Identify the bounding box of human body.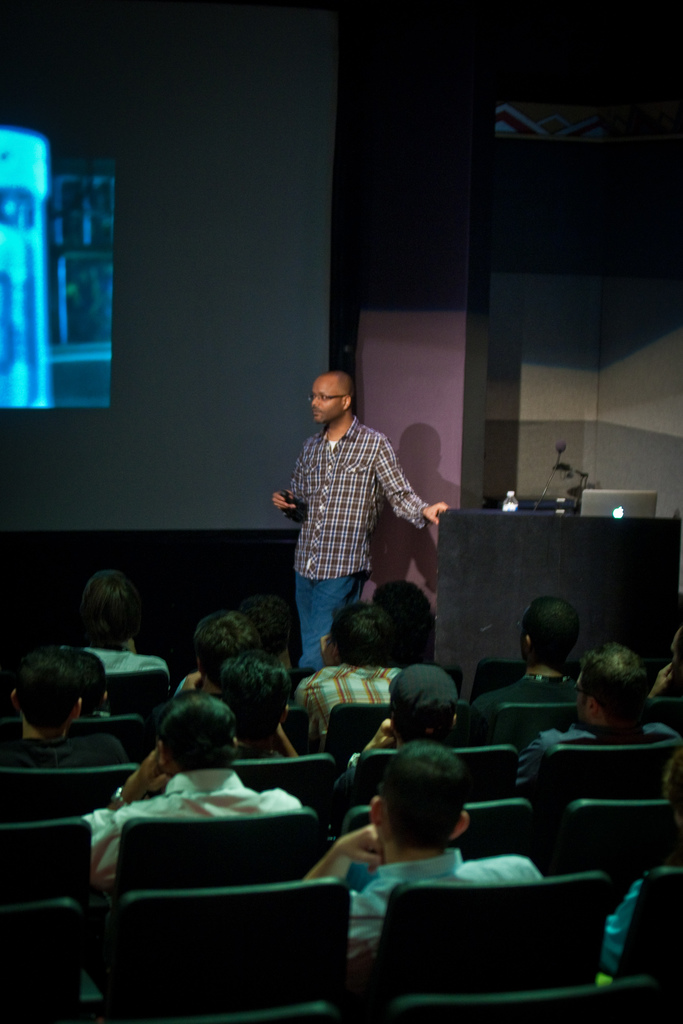
pyautogui.locateOnScreen(79, 571, 163, 673).
